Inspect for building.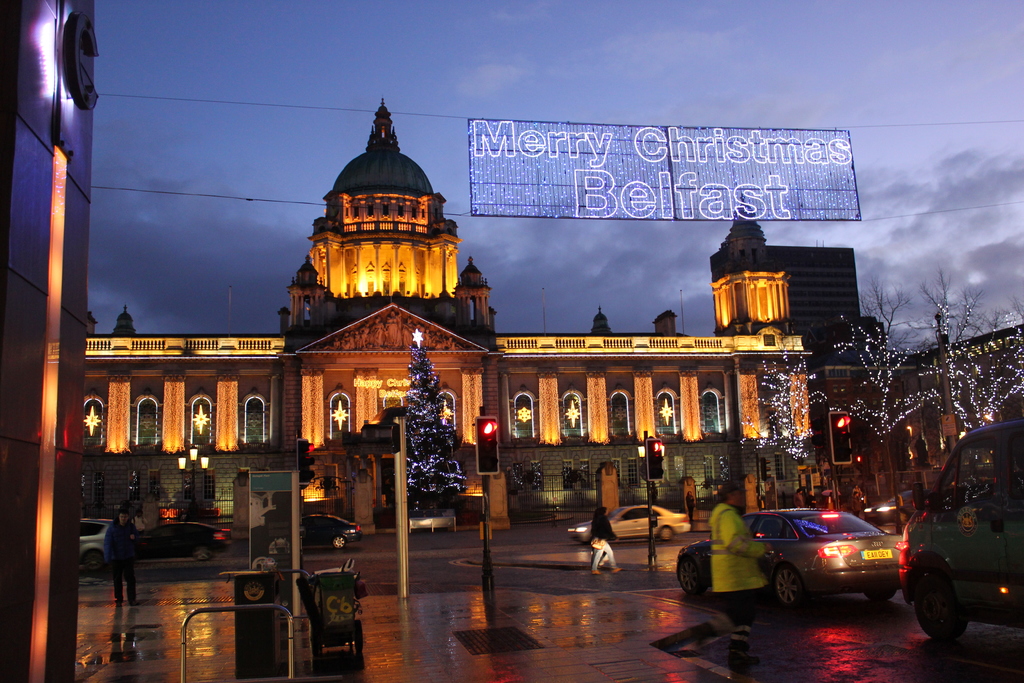
Inspection: Rect(712, 197, 856, 333).
